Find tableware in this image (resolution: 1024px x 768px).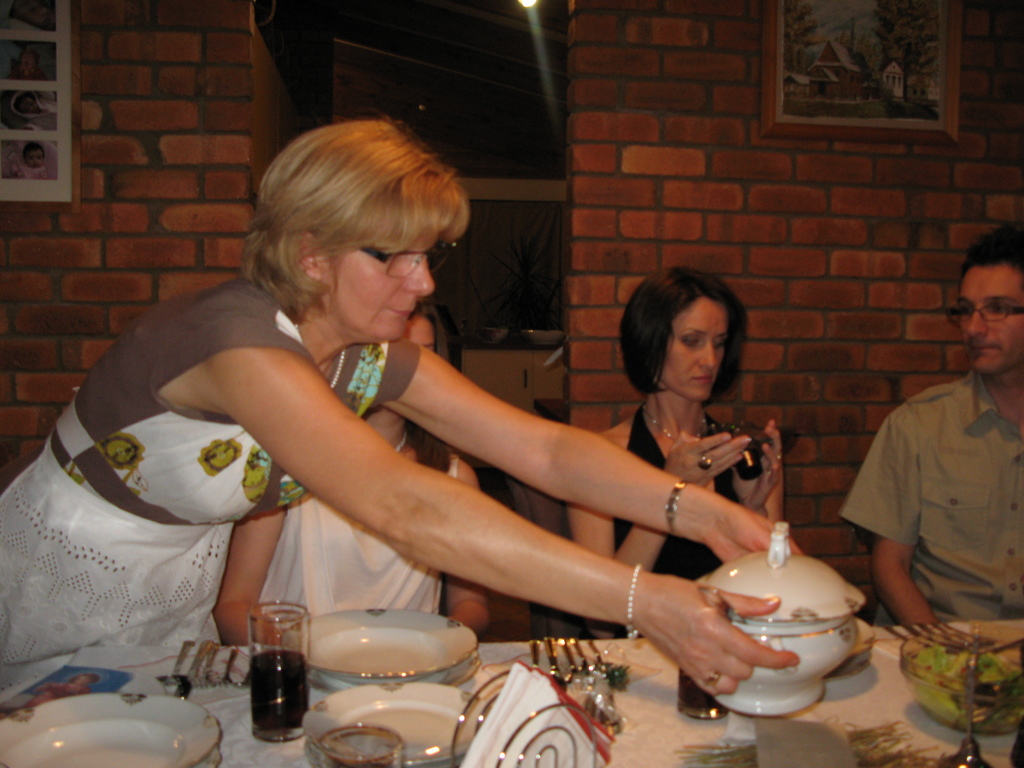
<bbox>223, 643, 243, 691</bbox>.
